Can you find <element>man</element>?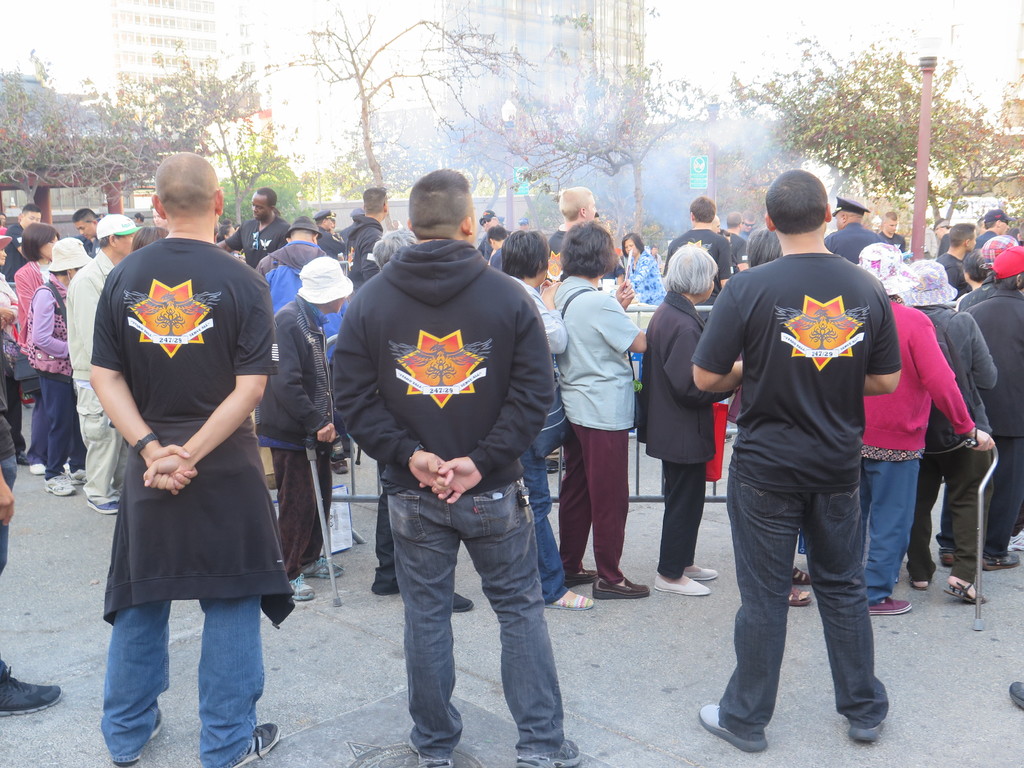
Yes, bounding box: 825, 191, 892, 268.
